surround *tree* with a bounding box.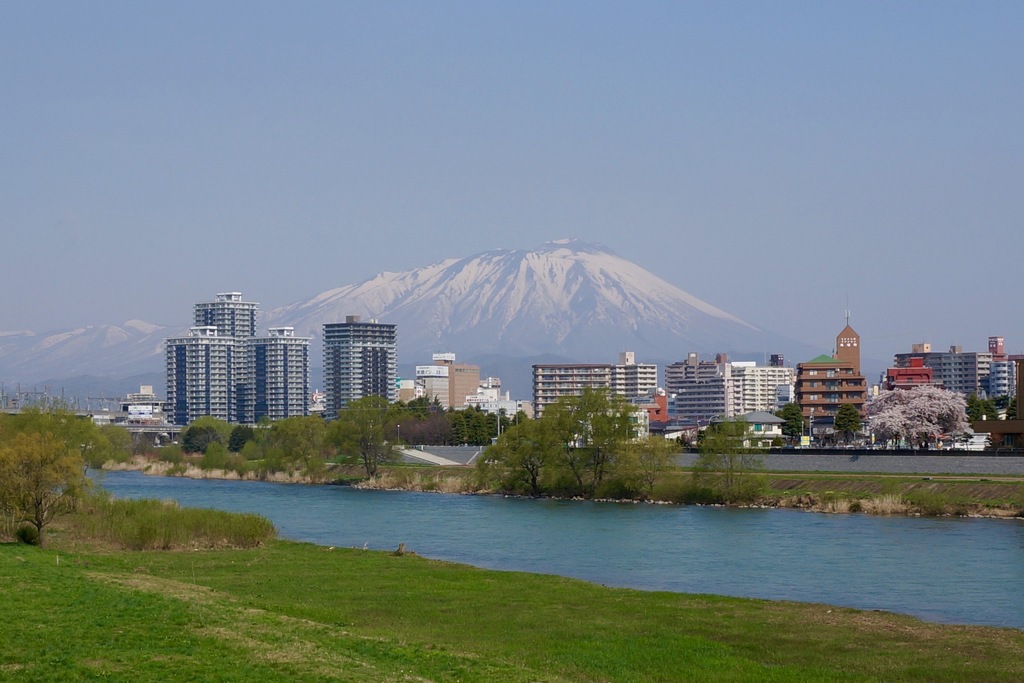
[186,415,243,454].
